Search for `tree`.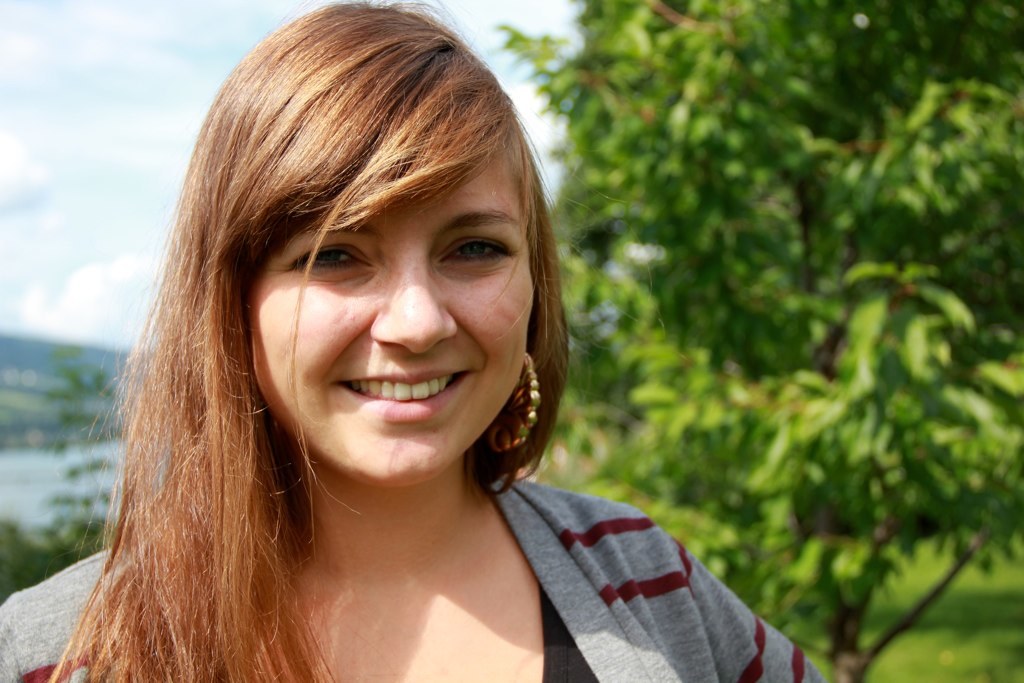
Found at left=496, top=0, right=1023, bottom=682.
